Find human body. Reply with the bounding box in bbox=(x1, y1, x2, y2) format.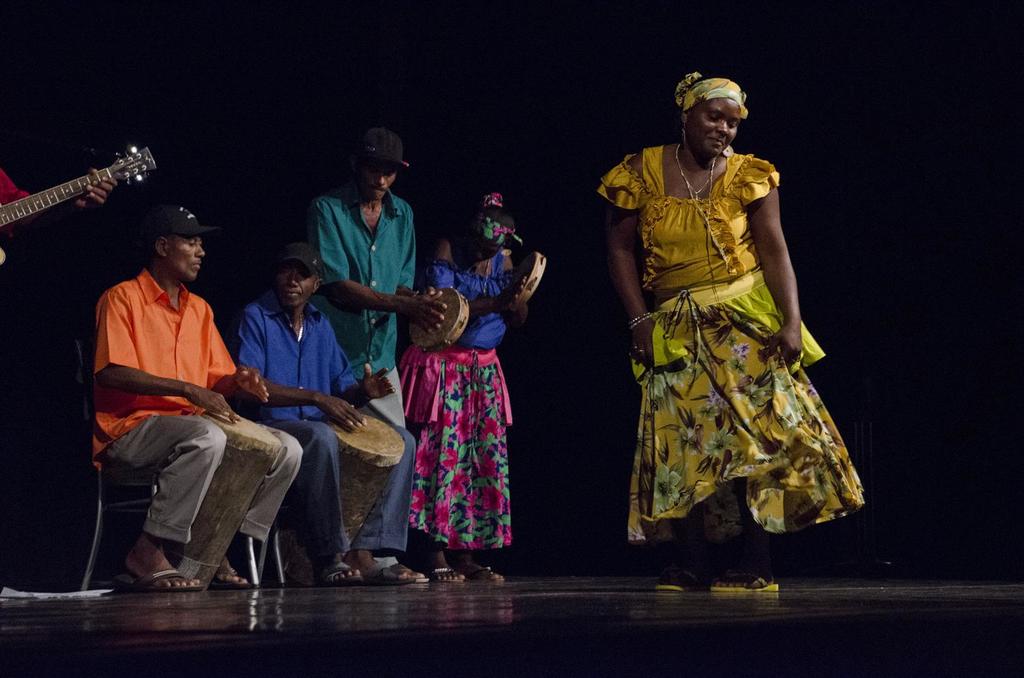
bbox=(0, 168, 116, 205).
